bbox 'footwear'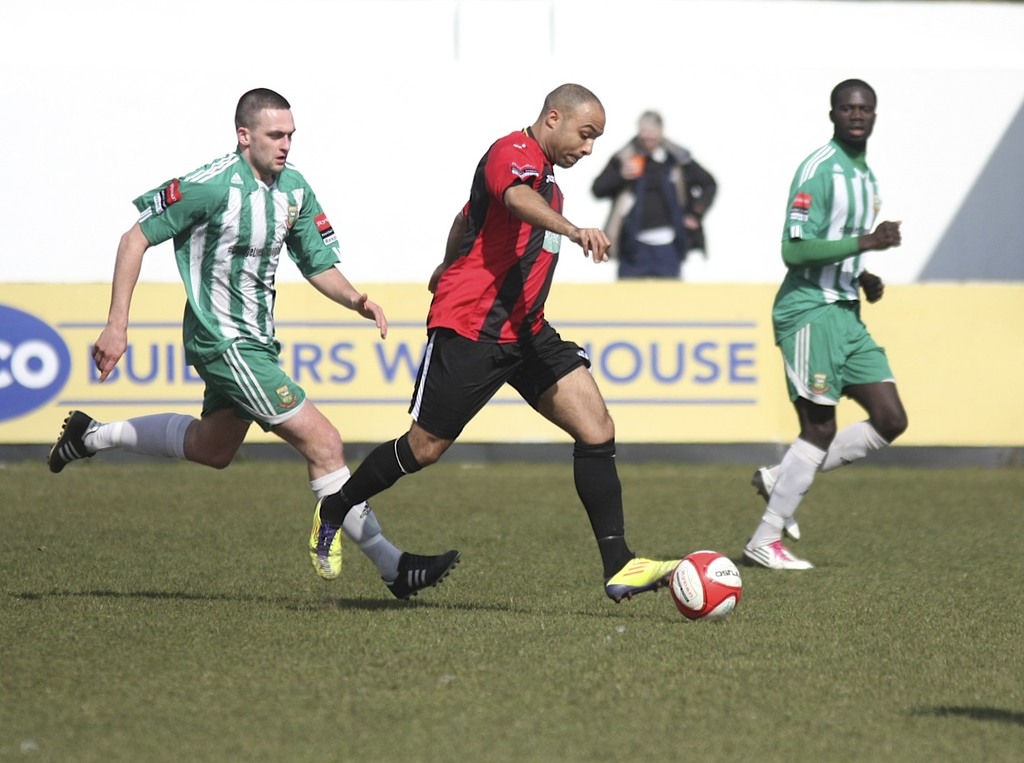
(left=738, top=541, right=812, bottom=572)
